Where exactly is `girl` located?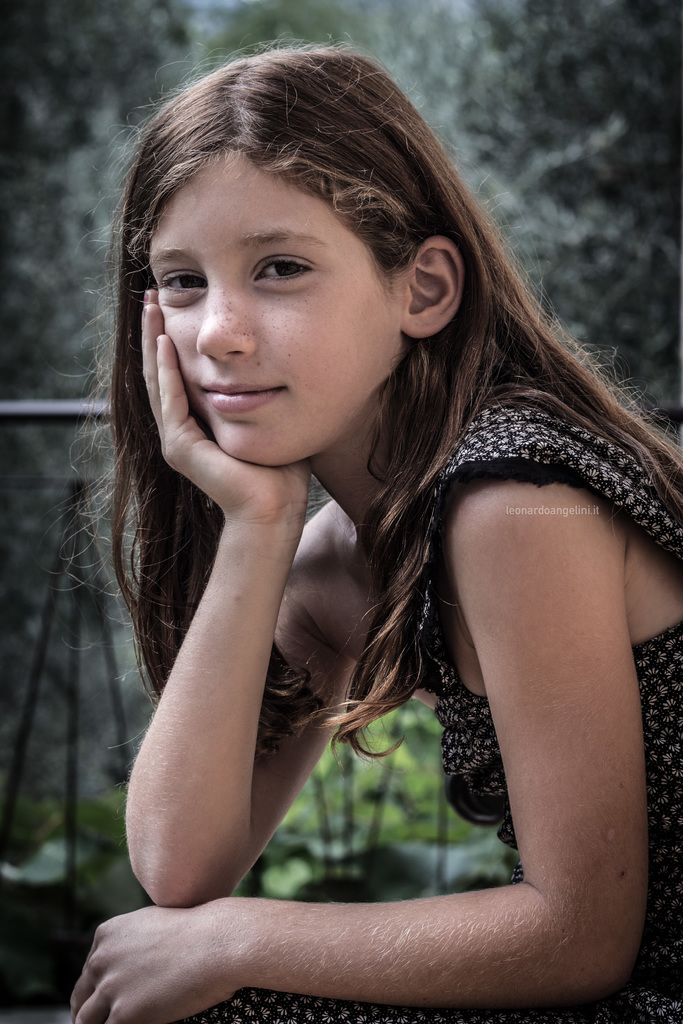
Its bounding box is [left=43, top=27, right=682, bottom=1023].
